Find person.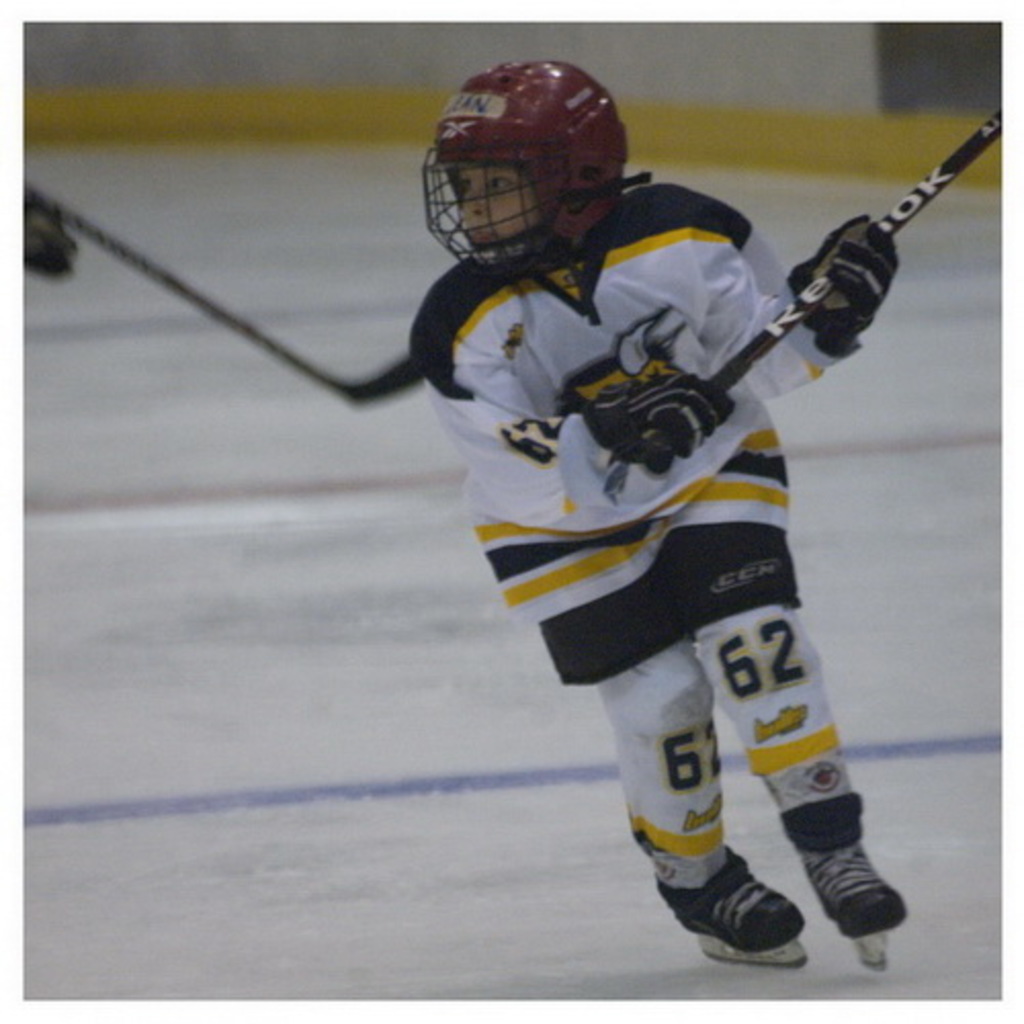
(x1=350, y1=53, x2=958, y2=987).
